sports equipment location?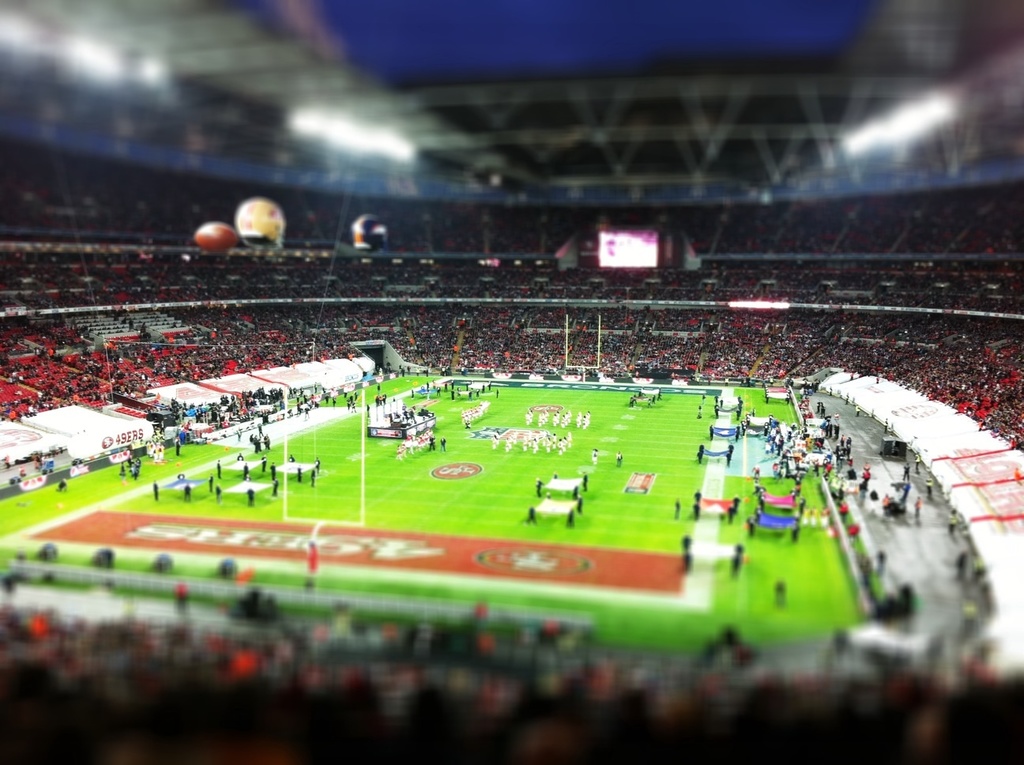
195/224/235/257
